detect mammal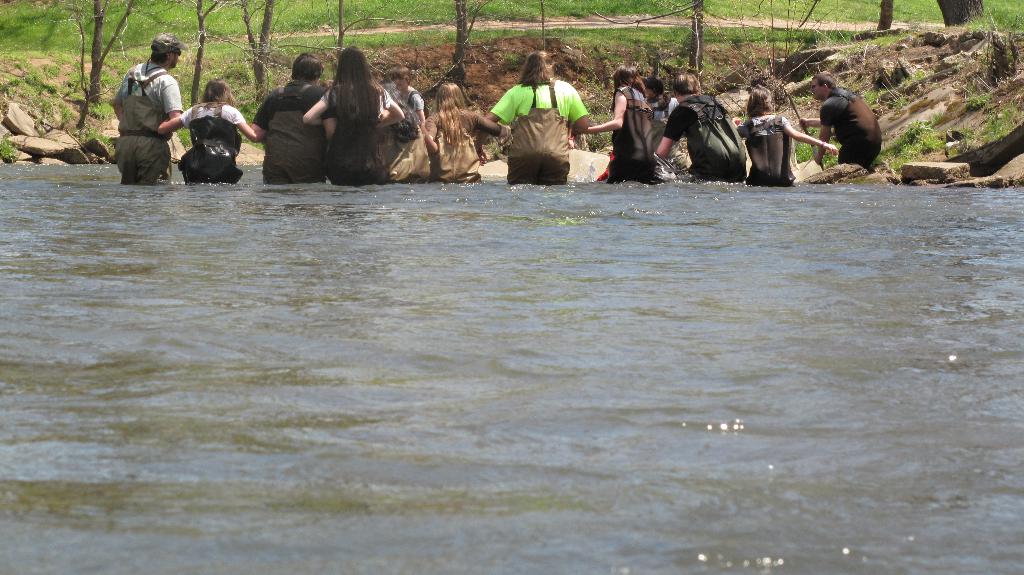
797/67/883/172
